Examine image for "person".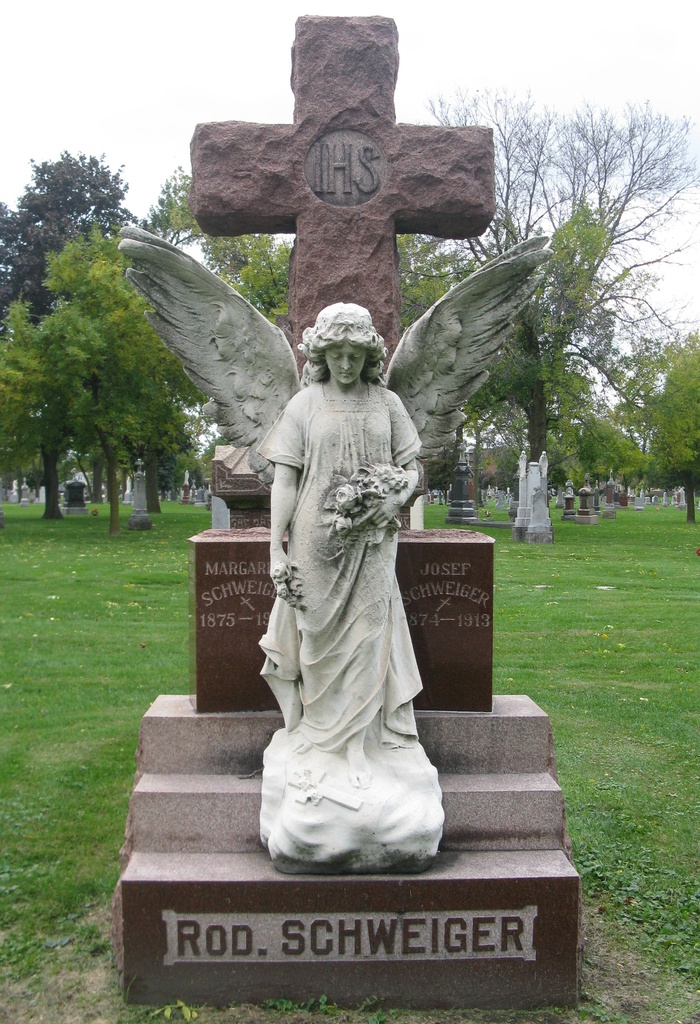
Examination result: (236, 276, 455, 889).
